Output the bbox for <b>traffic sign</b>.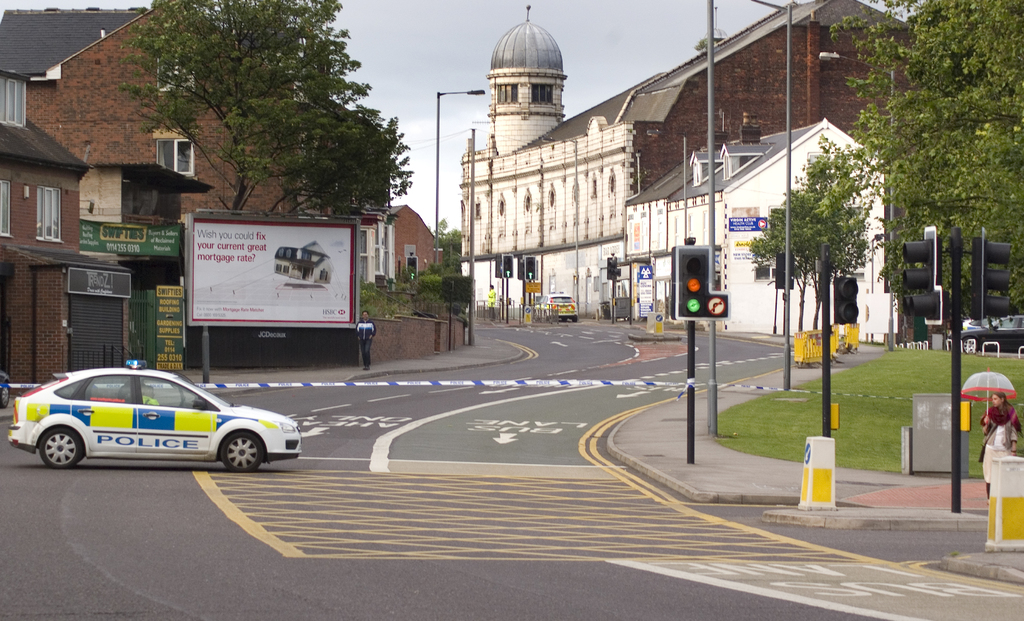
region(708, 292, 729, 319).
